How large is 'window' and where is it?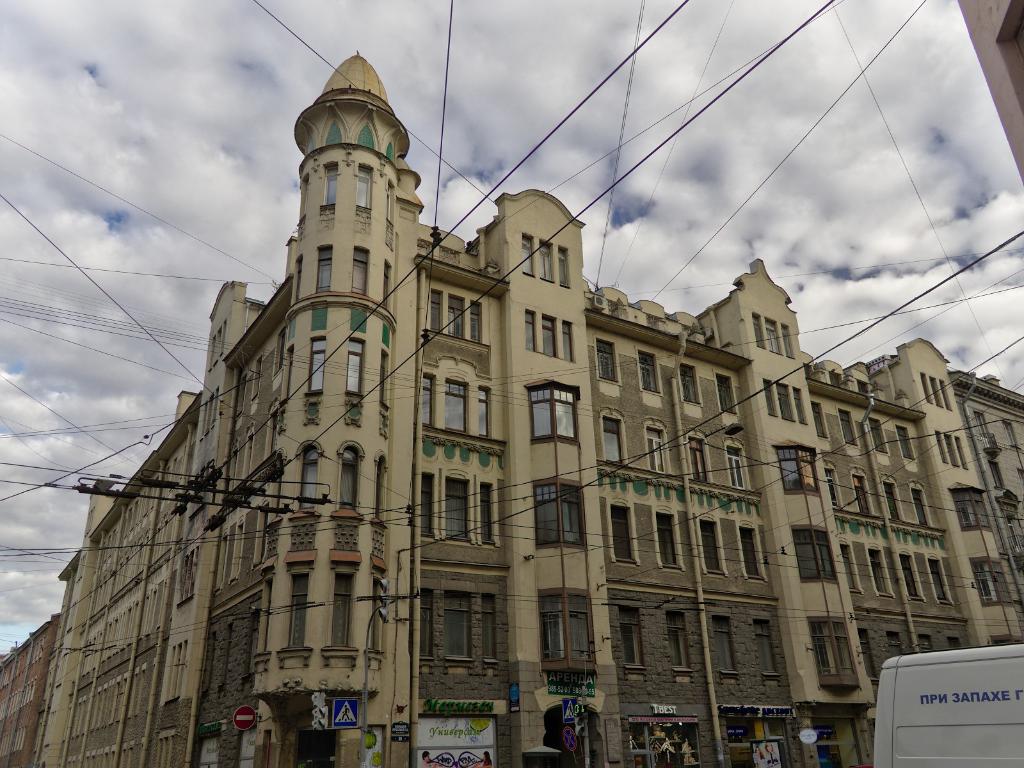
Bounding box: x1=897 y1=550 x2=928 y2=604.
